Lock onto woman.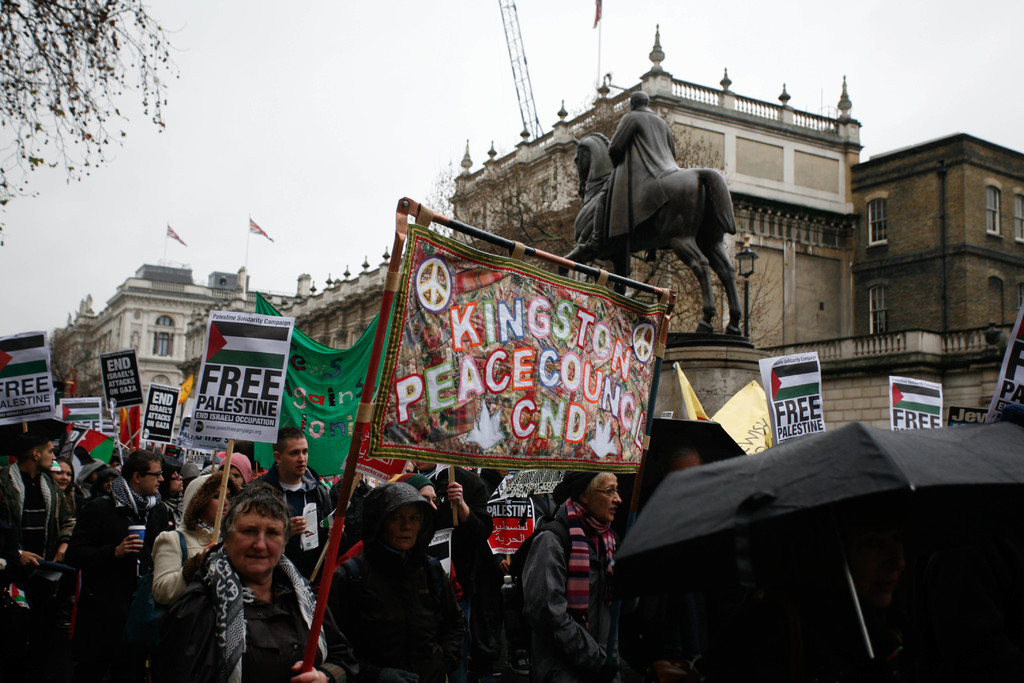
Locked: [x1=161, y1=459, x2=193, y2=506].
